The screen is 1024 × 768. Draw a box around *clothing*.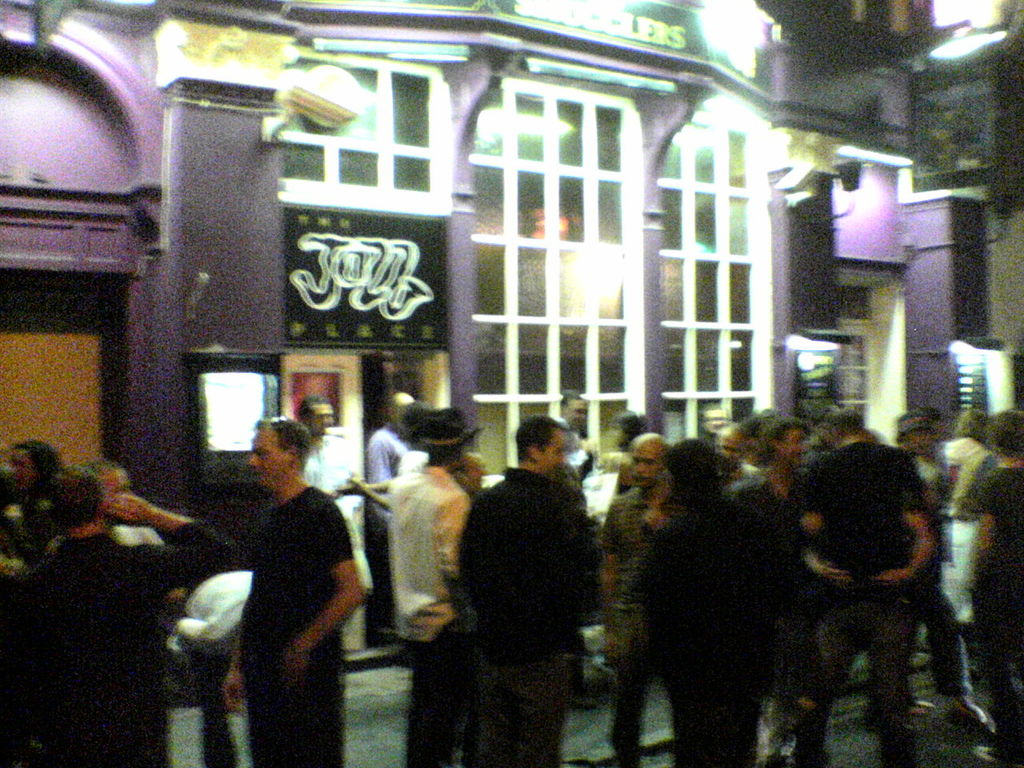
<bbox>8, 522, 232, 750</bbox>.
